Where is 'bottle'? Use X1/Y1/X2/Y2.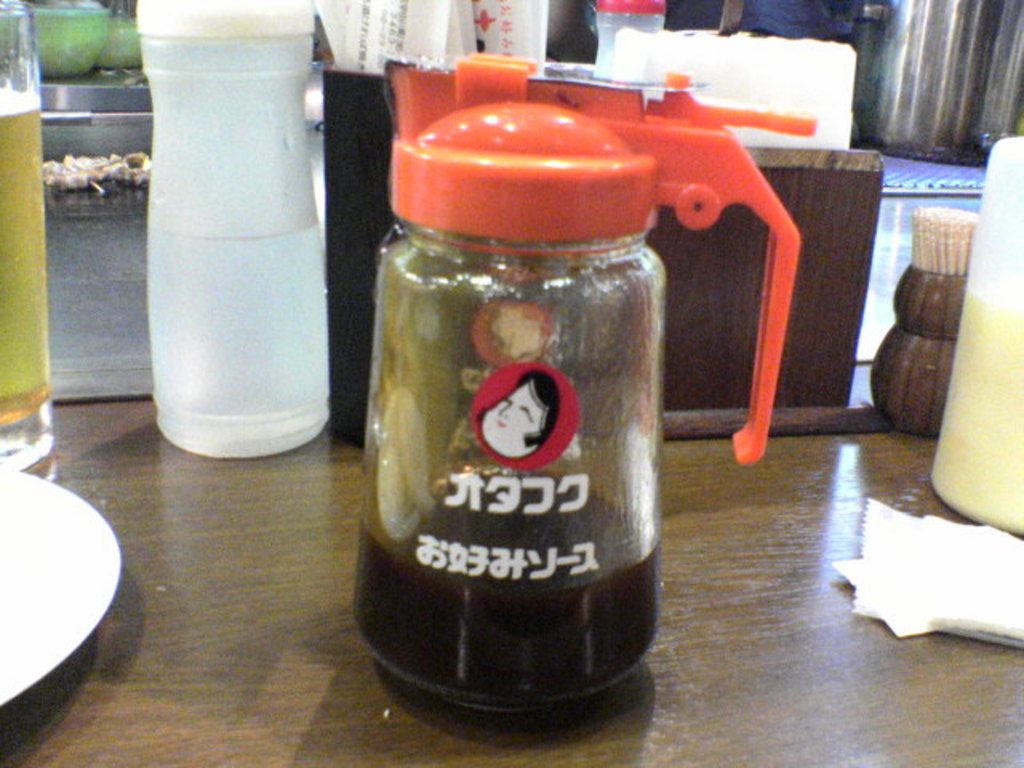
0/2/59/482.
